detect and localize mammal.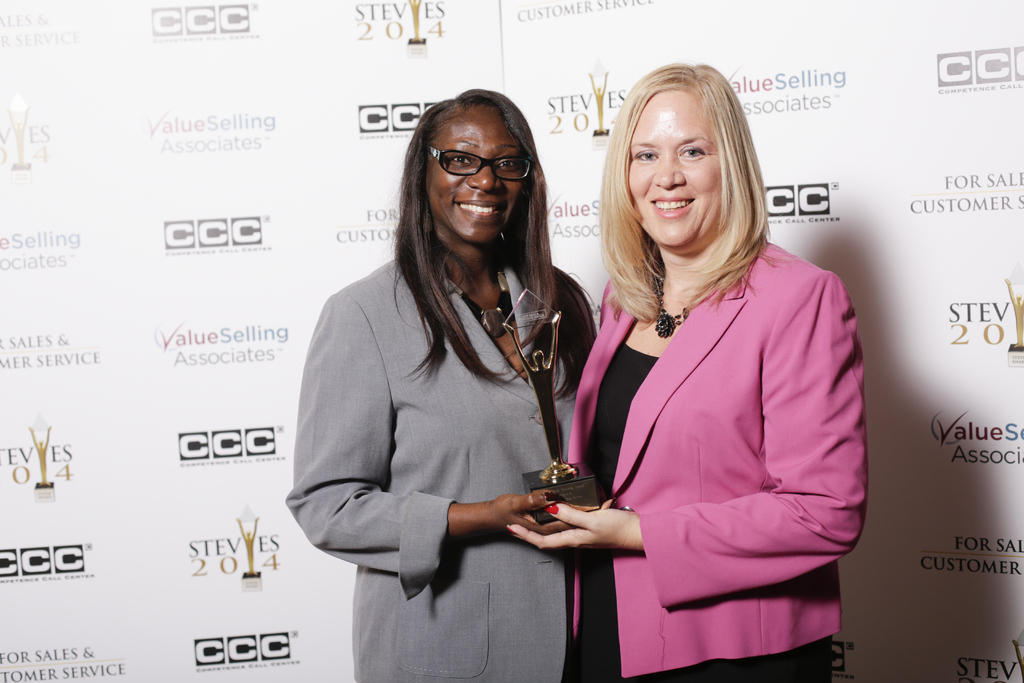
Localized at (x1=507, y1=63, x2=867, y2=682).
